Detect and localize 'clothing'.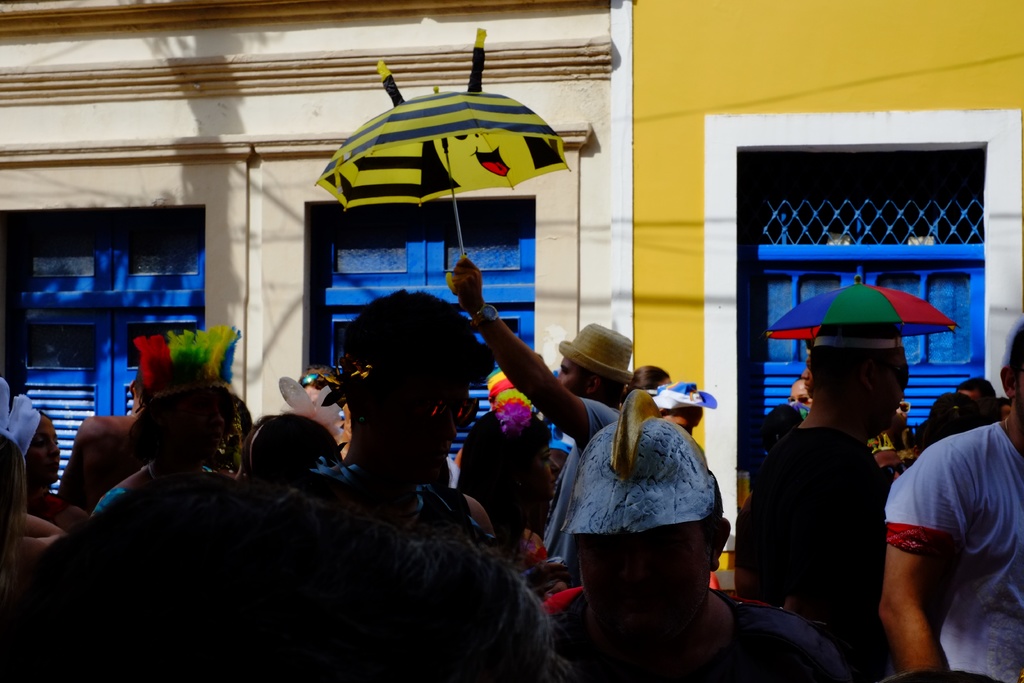
Localized at region(889, 374, 1008, 653).
